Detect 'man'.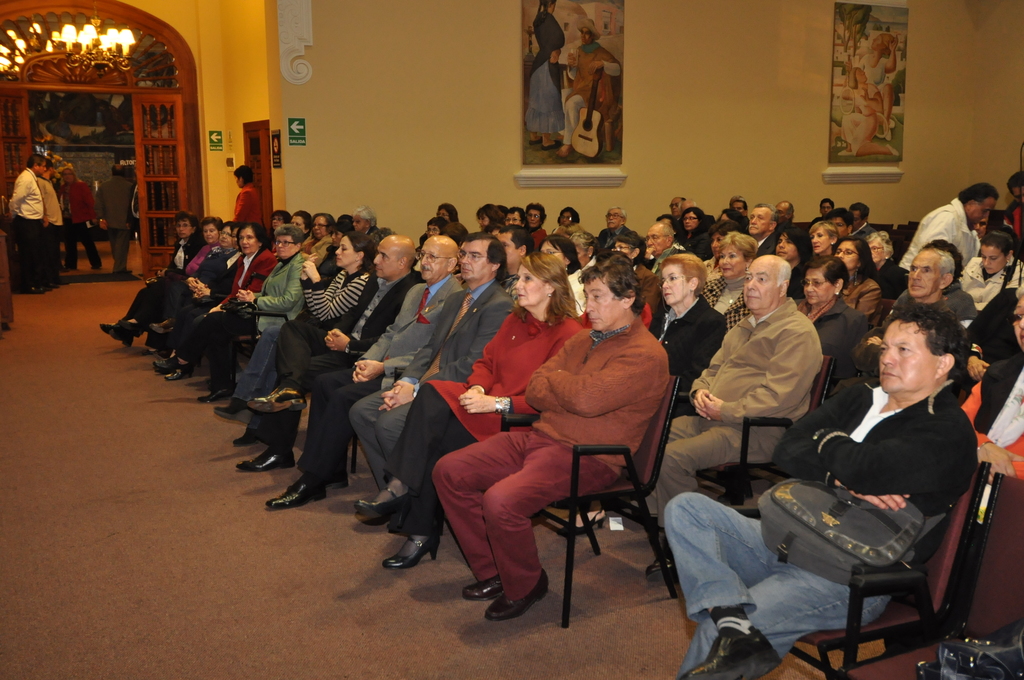
Detected at pyautogui.locateOnScreen(646, 222, 689, 271).
